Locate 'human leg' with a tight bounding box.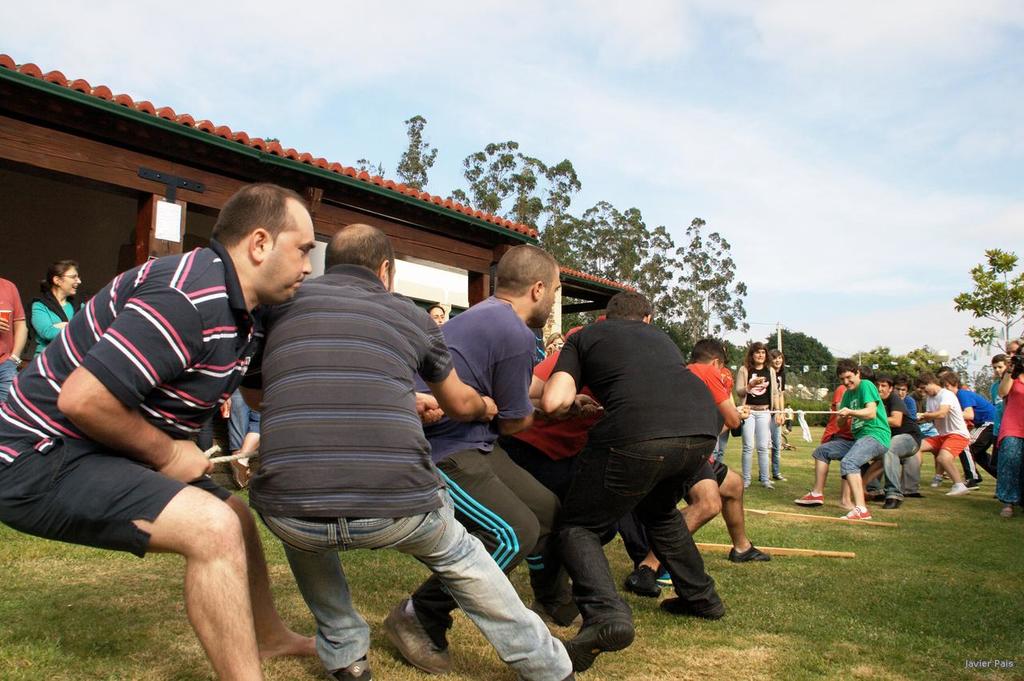
pyautogui.locateOnScreen(957, 423, 983, 490).
